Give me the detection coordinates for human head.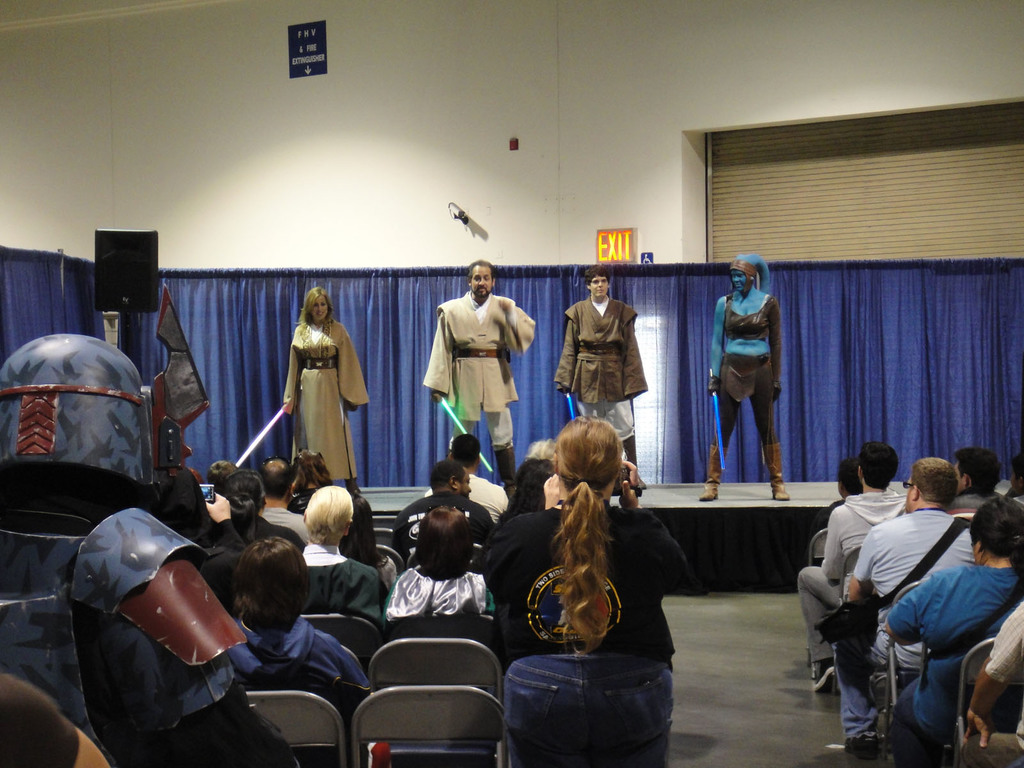
<bbox>297, 447, 333, 495</bbox>.
